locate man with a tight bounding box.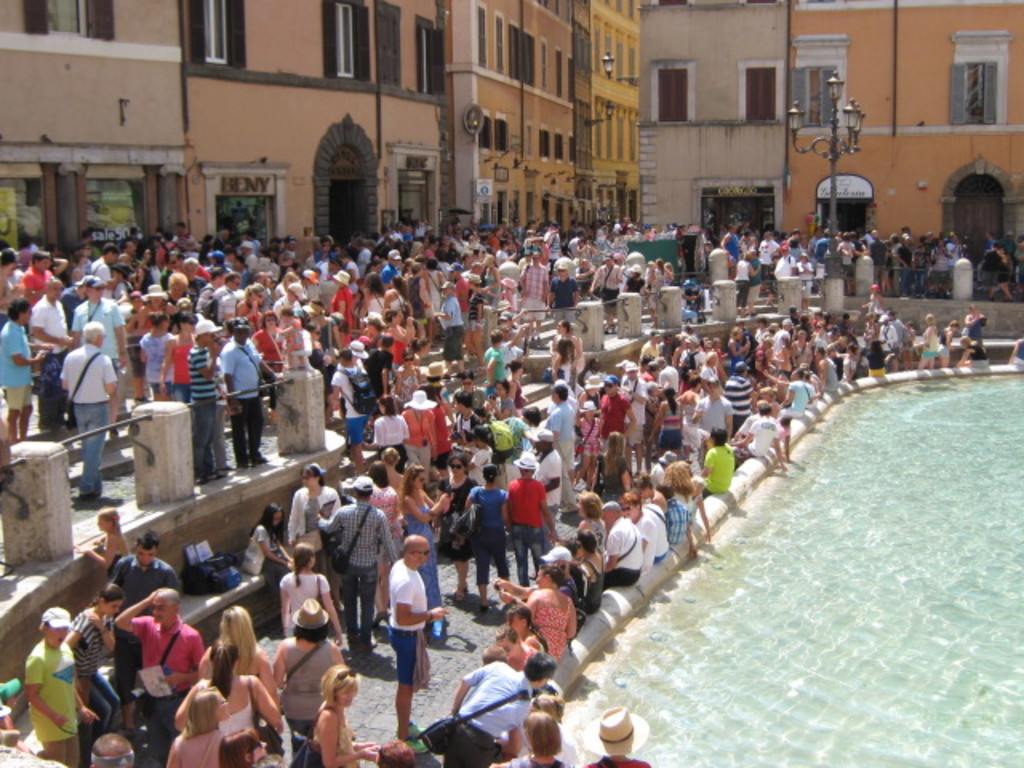
x1=18, y1=251, x2=62, y2=304.
